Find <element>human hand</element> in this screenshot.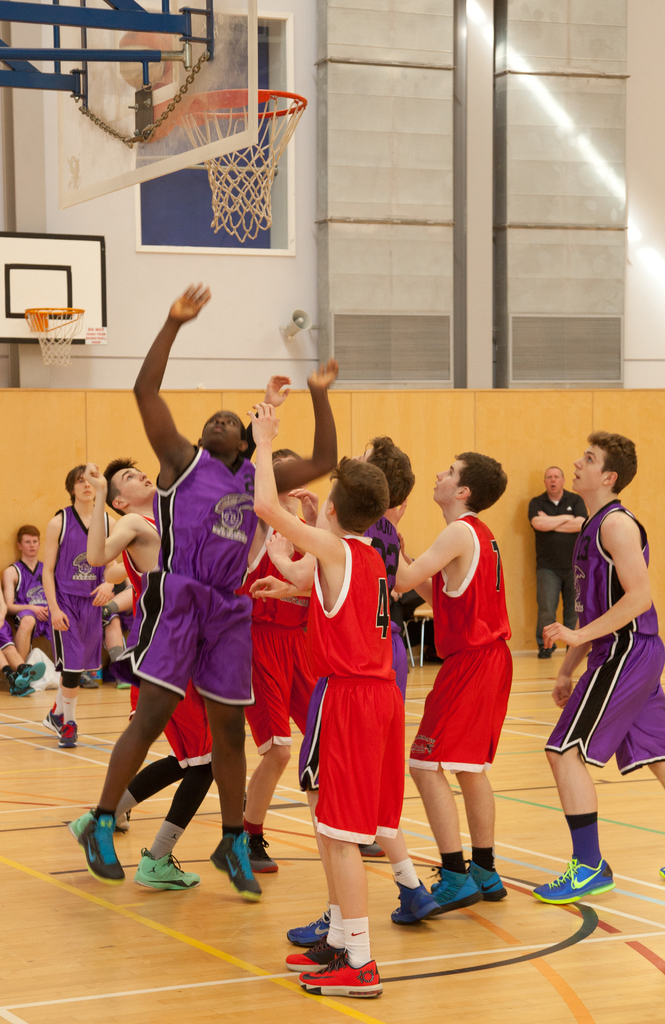
The bounding box for <element>human hand</element> is {"left": 541, "top": 624, "right": 579, "bottom": 652}.
